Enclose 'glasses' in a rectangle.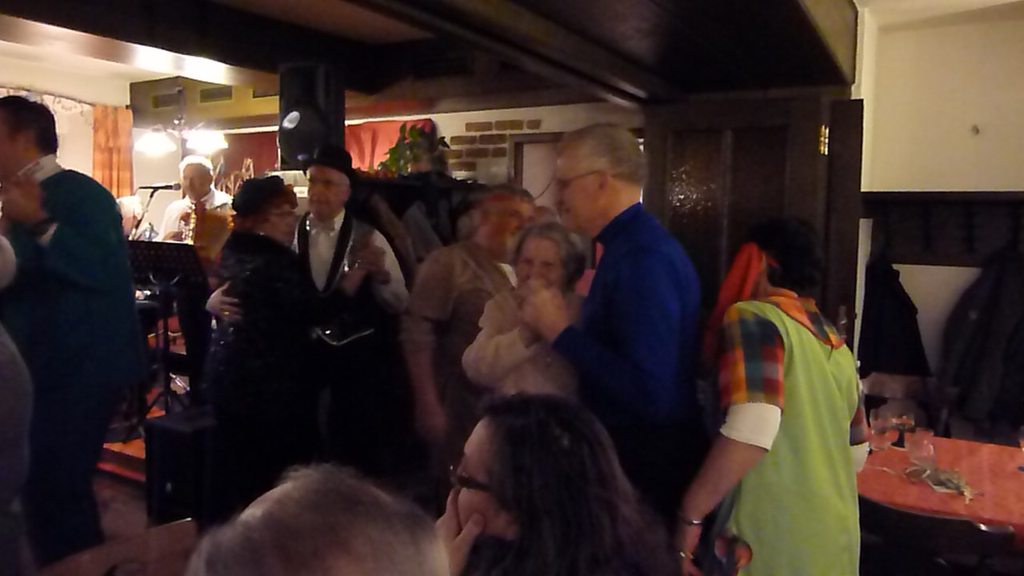
region(448, 453, 490, 492).
